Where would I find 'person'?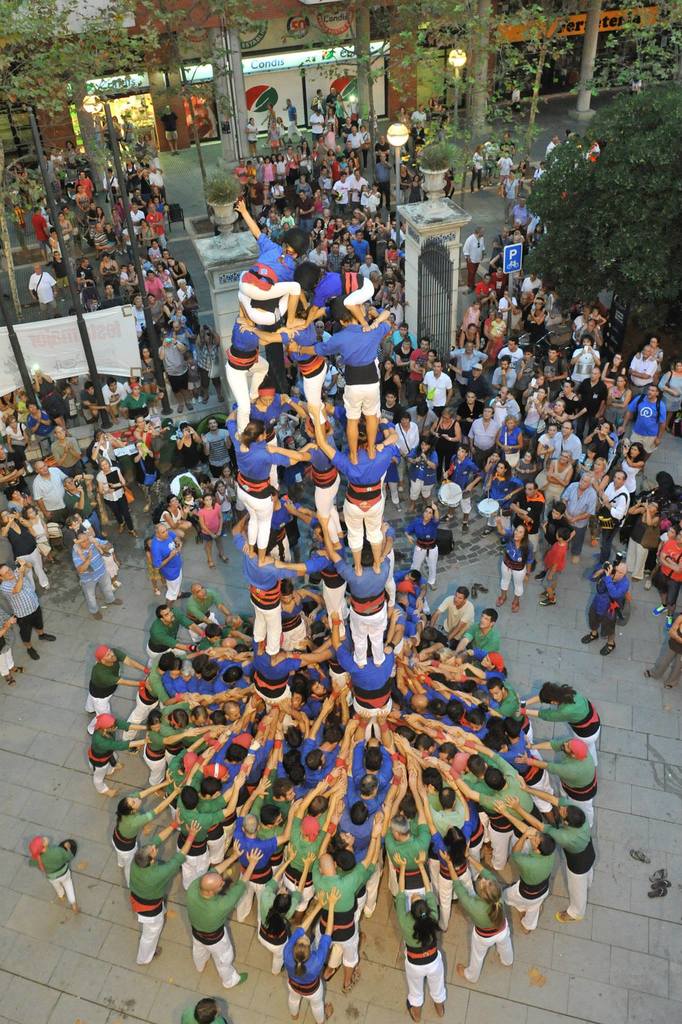
At crop(0, 557, 56, 662).
